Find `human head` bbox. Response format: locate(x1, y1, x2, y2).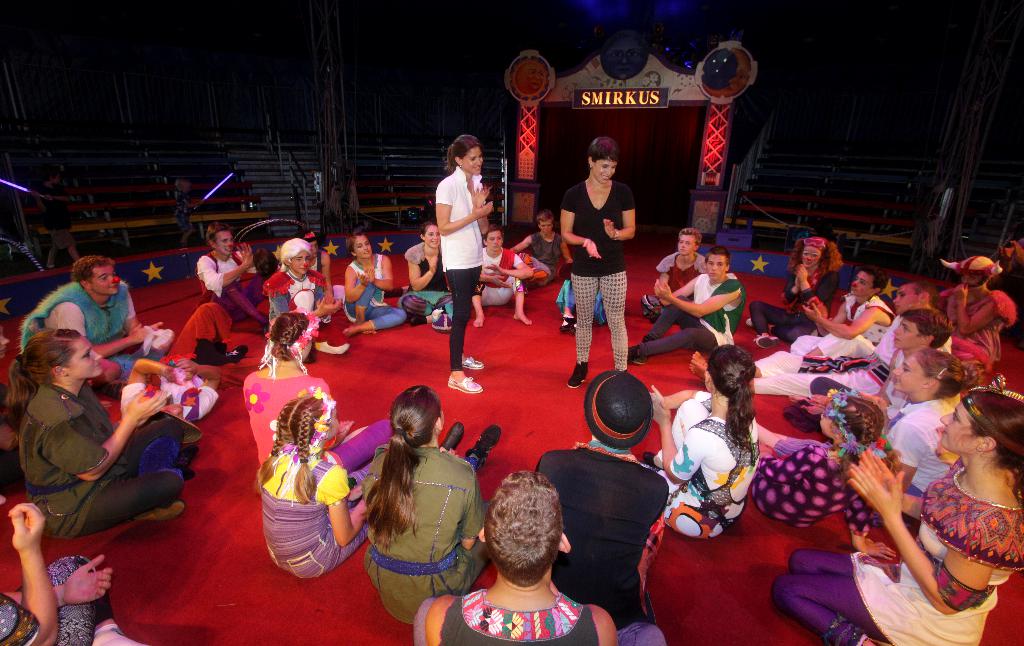
locate(70, 259, 124, 292).
